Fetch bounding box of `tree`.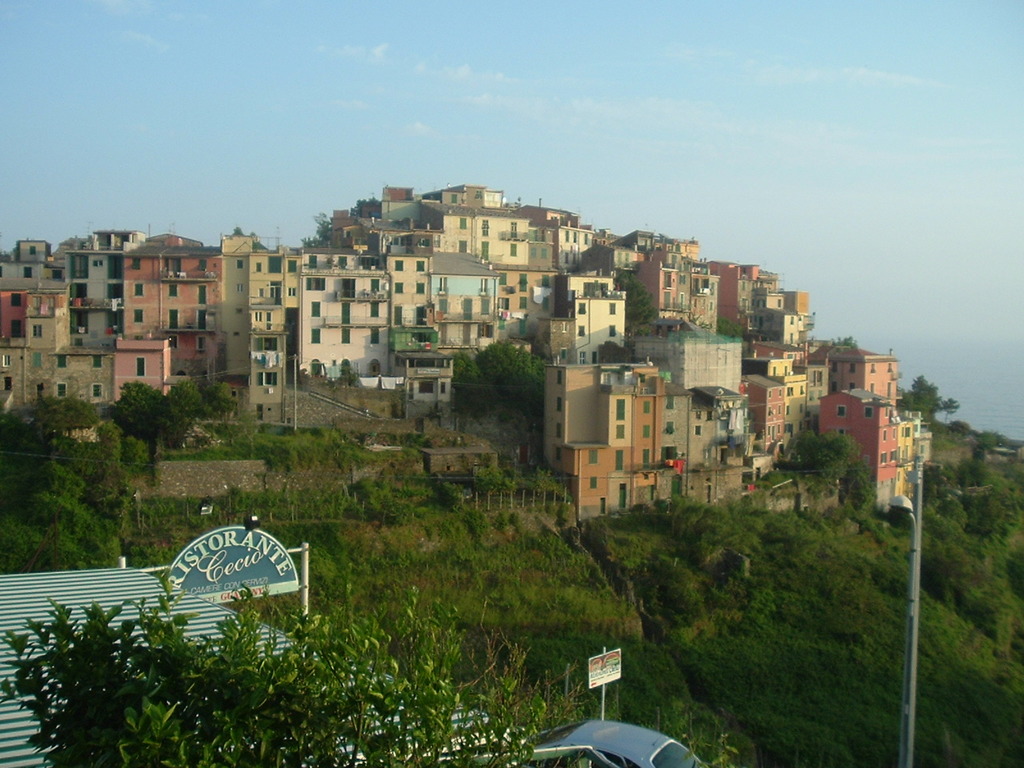
Bbox: Rect(602, 266, 663, 338).
